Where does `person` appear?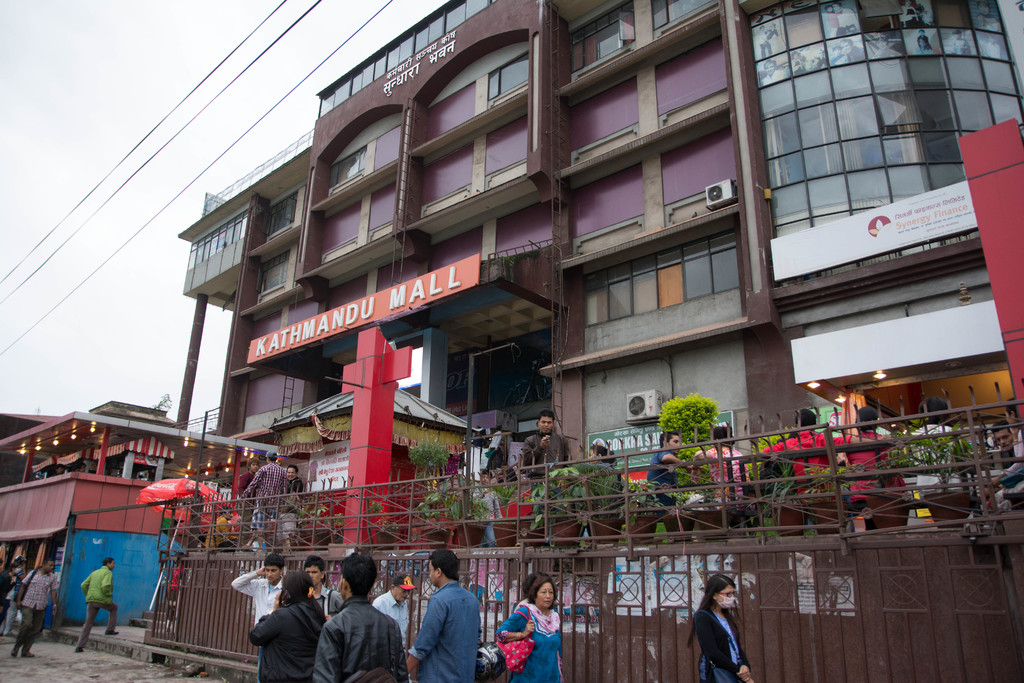
Appears at rect(579, 441, 621, 528).
